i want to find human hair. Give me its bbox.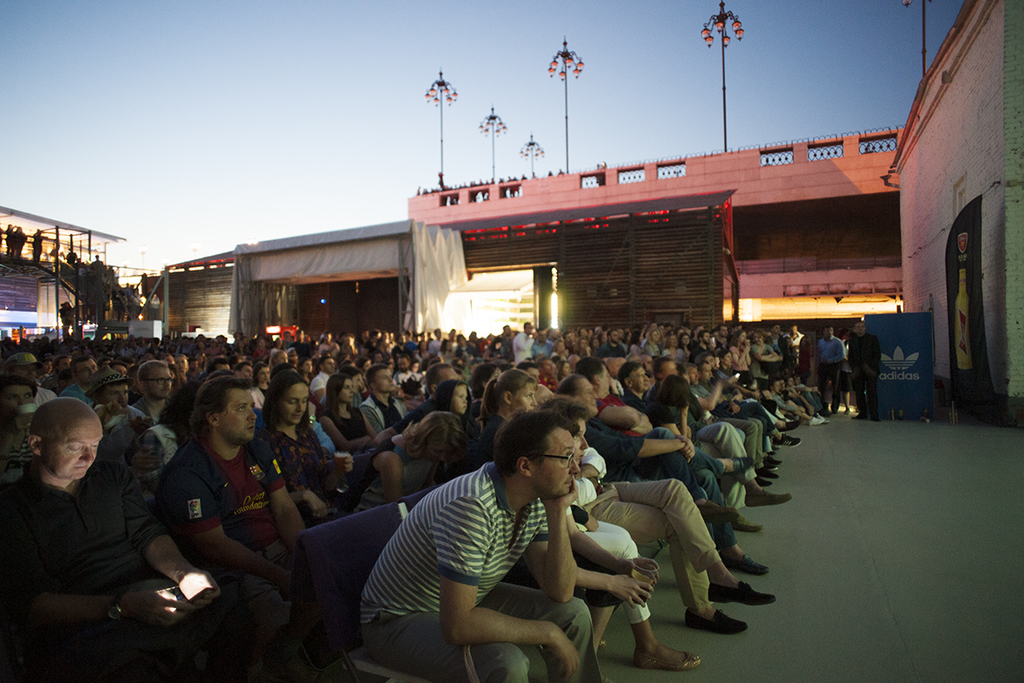
bbox=(618, 361, 638, 387).
